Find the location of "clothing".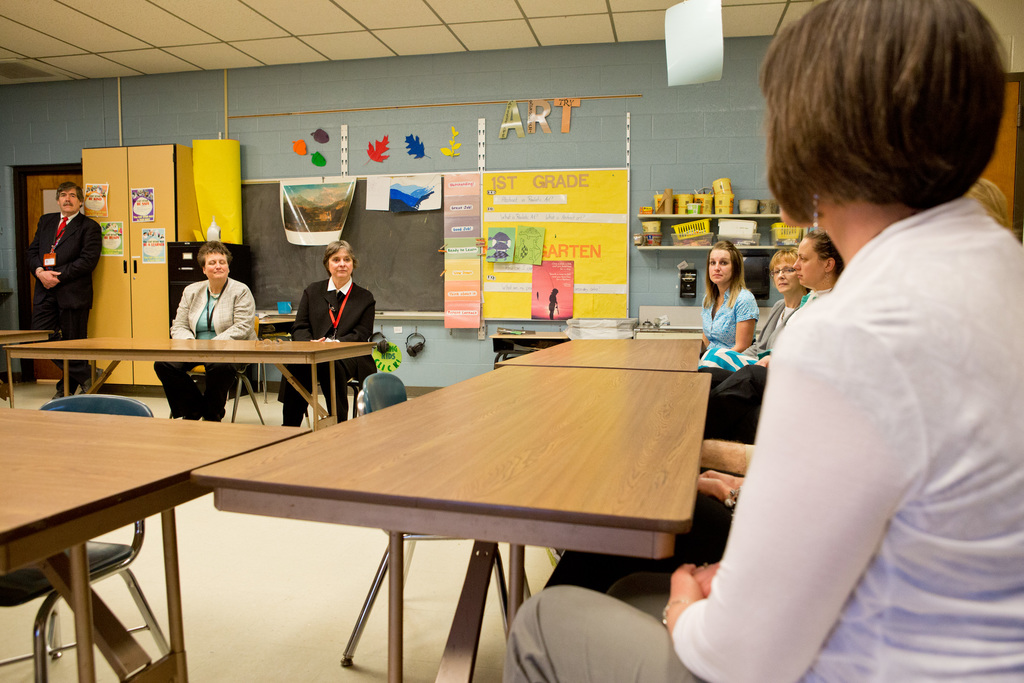
Location: 697,289,833,373.
